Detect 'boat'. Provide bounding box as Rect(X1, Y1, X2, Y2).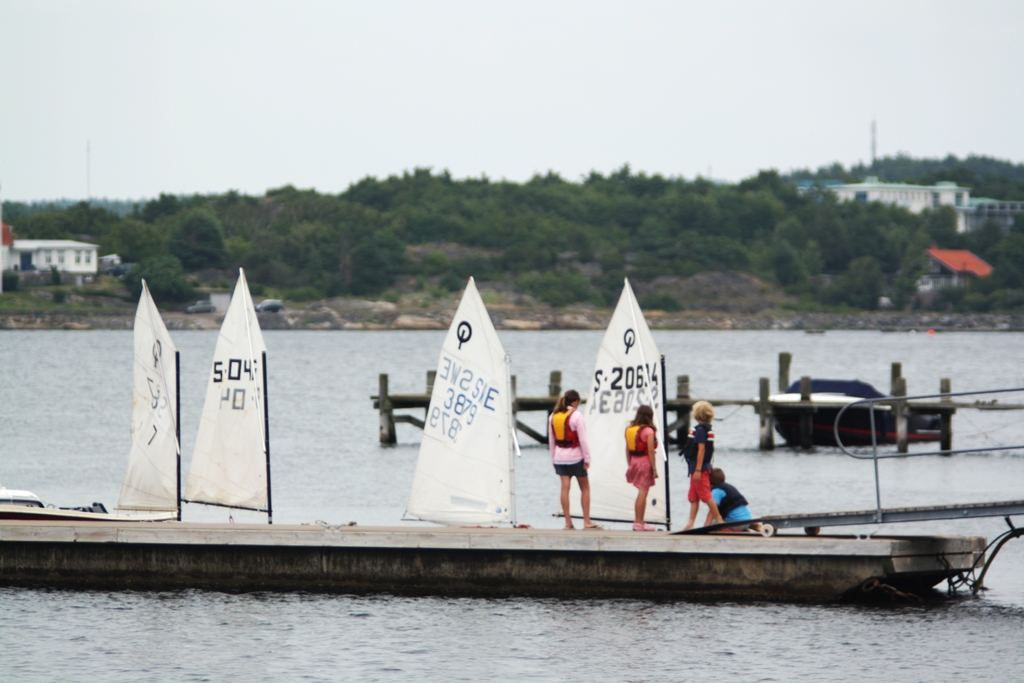
Rect(753, 374, 954, 445).
